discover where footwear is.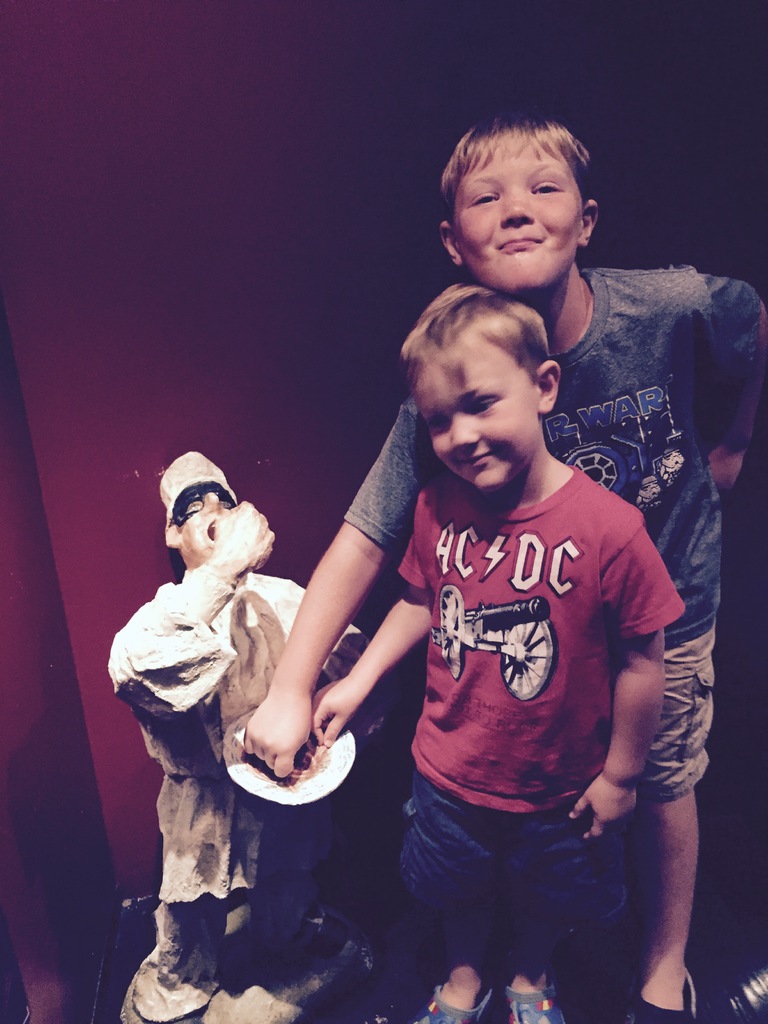
Discovered at (left=405, top=986, right=503, bottom=1023).
